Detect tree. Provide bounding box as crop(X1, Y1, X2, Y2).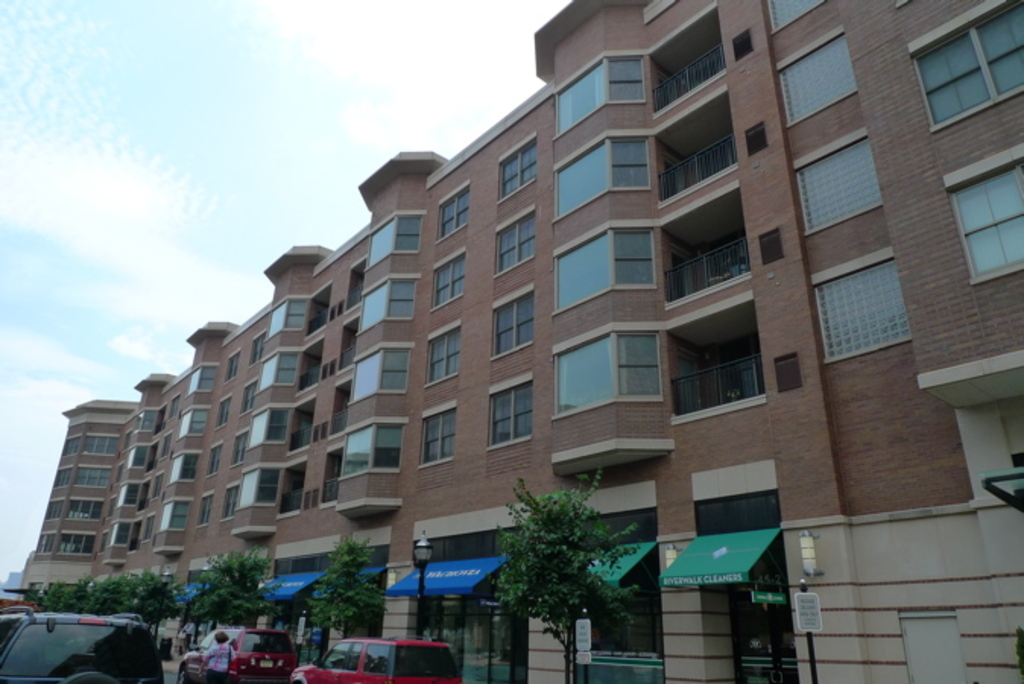
crop(184, 544, 287, 640).
